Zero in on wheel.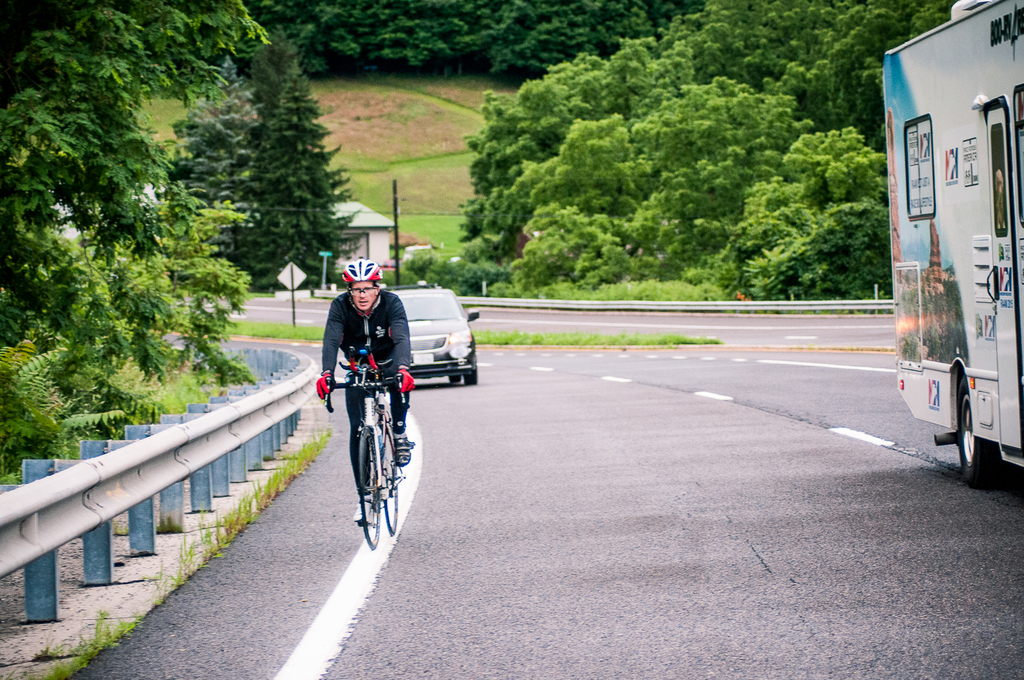
Zeroed in: 451/371/459/387.
